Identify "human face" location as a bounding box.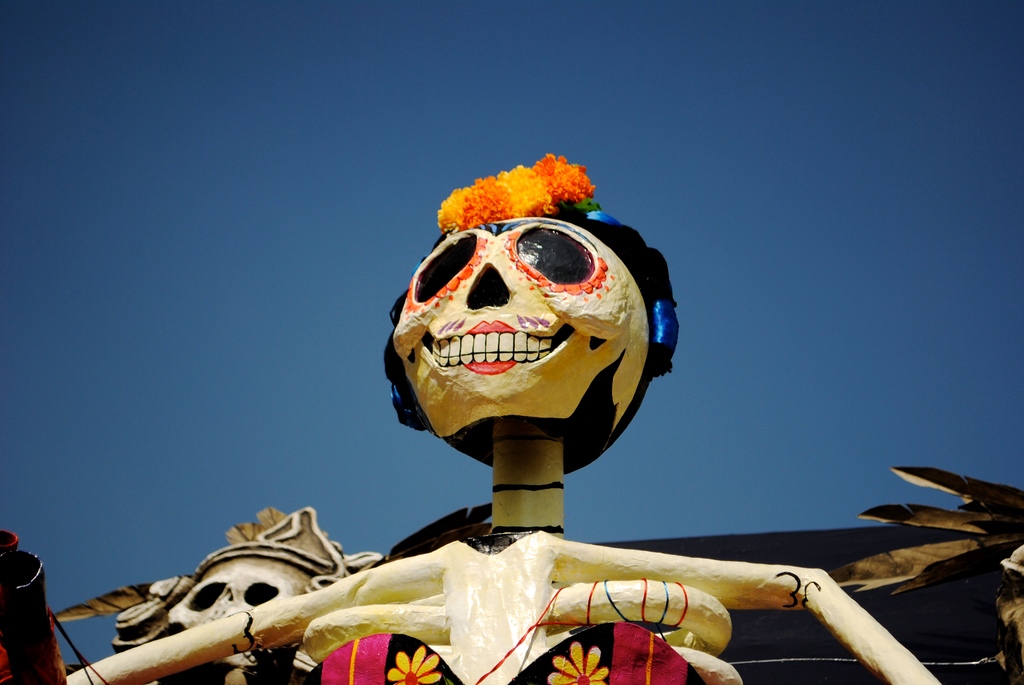
(x1=166, y1=557, x2=311, y2=667).
